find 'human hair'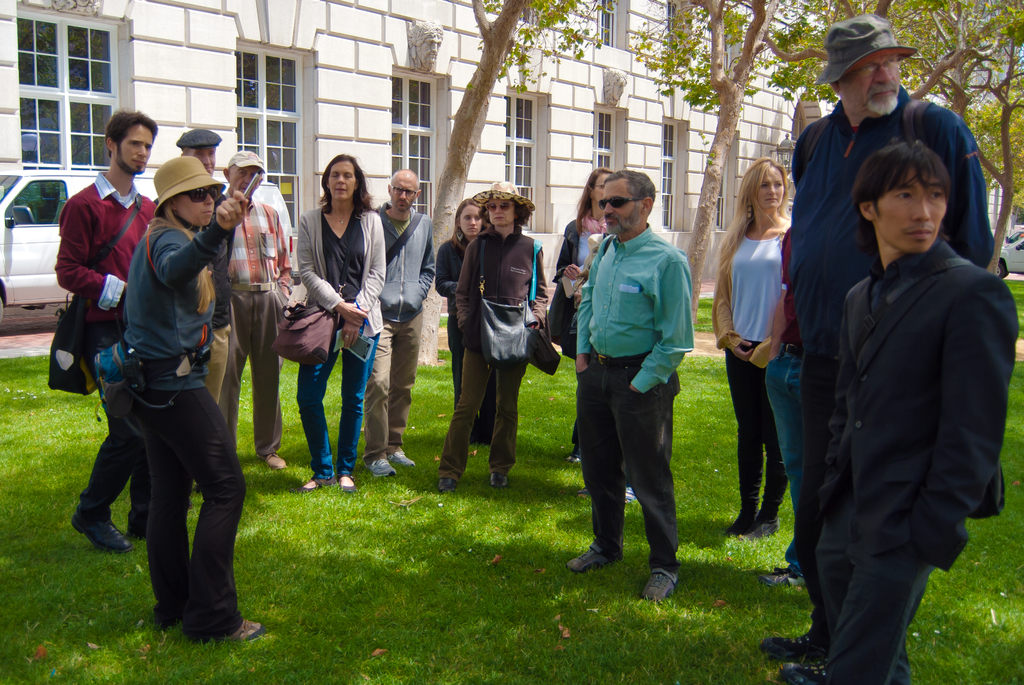
bbox=[314, 153, 379, 225]
